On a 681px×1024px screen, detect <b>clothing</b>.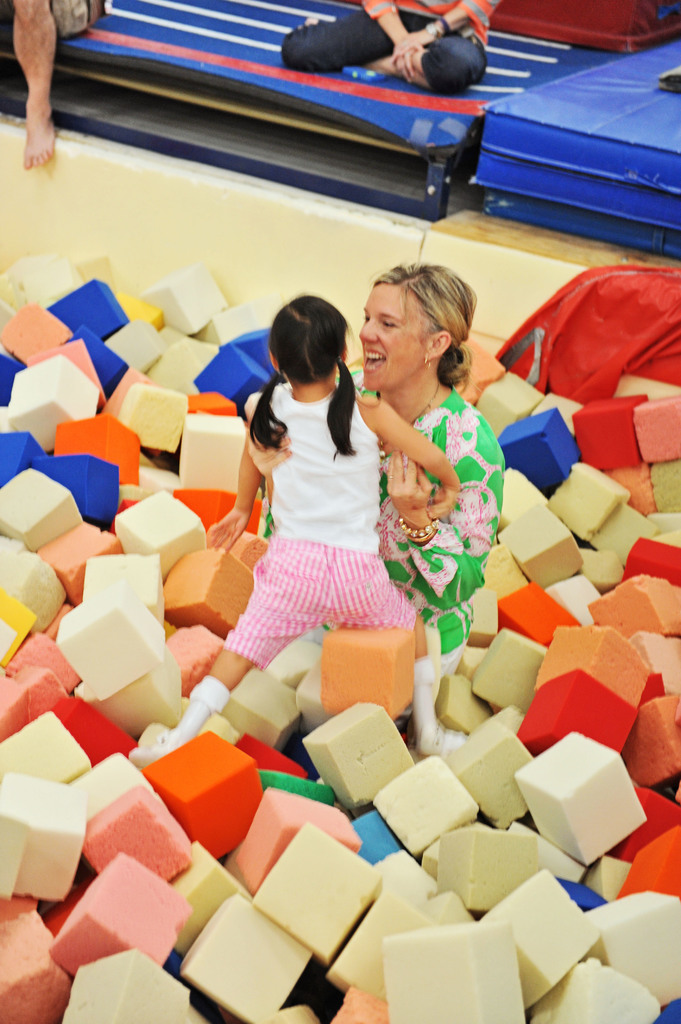
bbox=(351, 360, 508, 706).
